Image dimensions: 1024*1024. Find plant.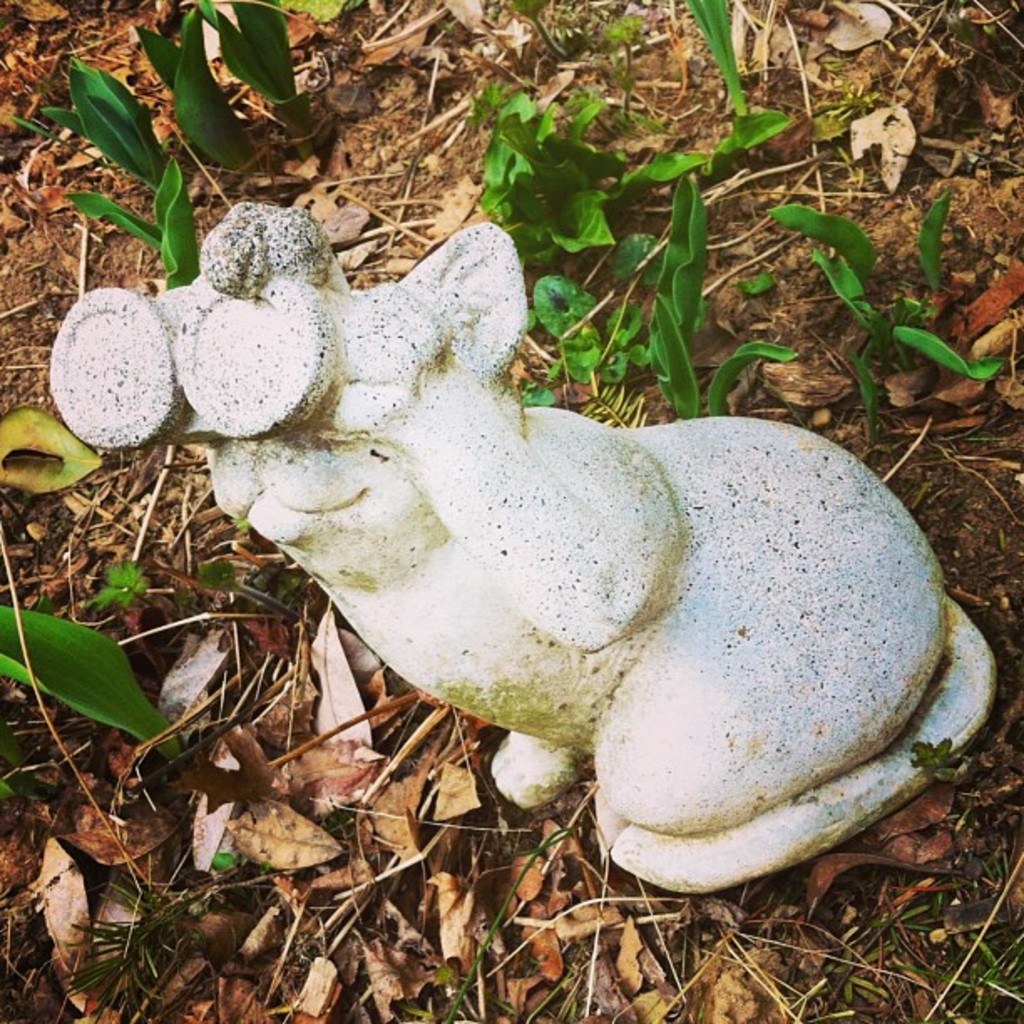
rect(0, 604, 181, 763).
